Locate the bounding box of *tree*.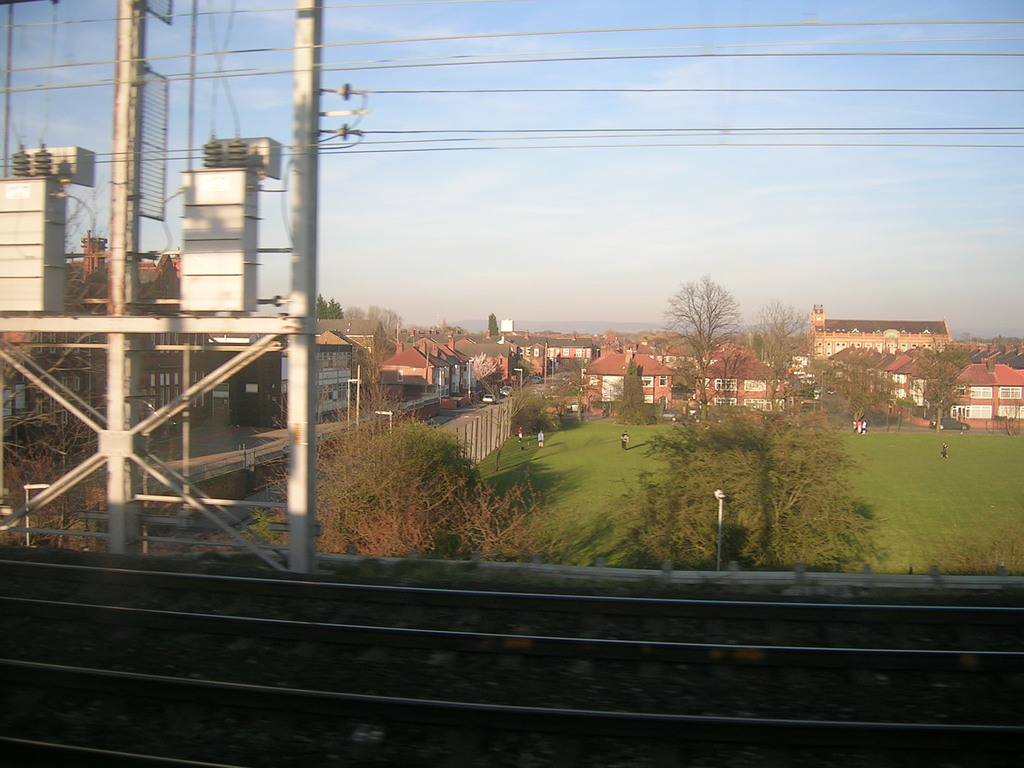
Bounding box: crop(486, 311, 501, 343).
